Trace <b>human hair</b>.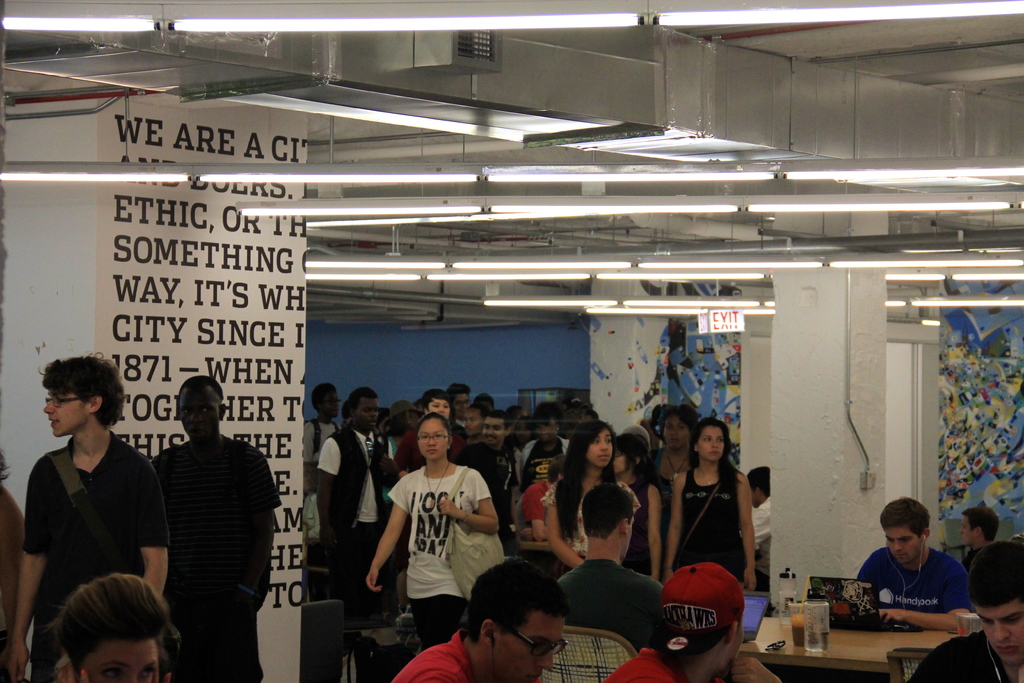
Traced to x1=614, y1=432, x2=652, y2=506.
